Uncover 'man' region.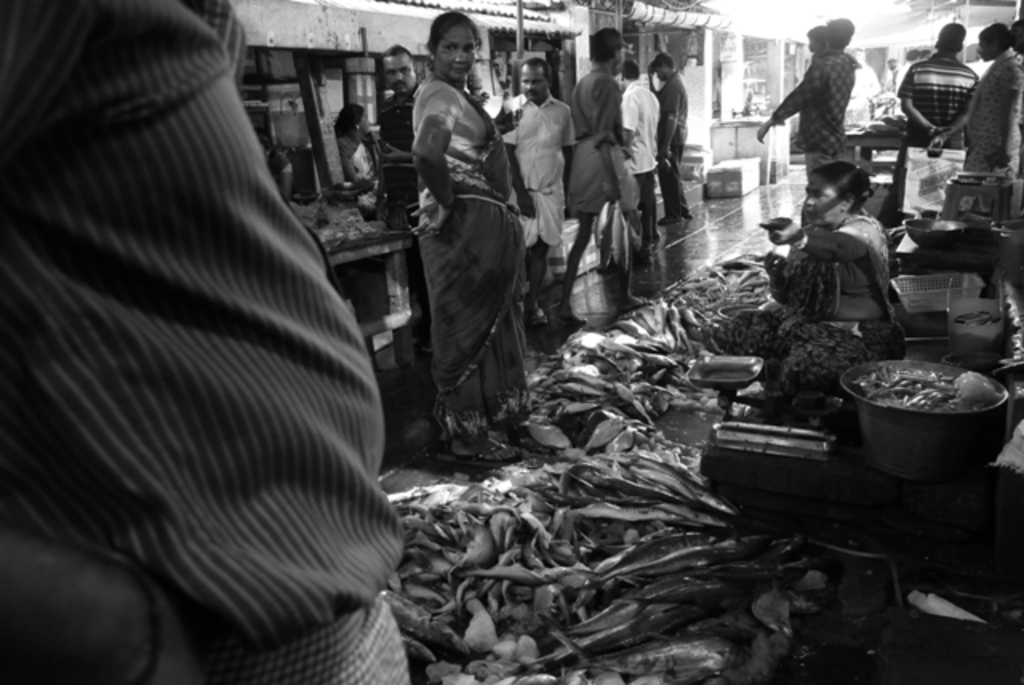
Uncovered: <bbox>768, 26, 885, 162</bbox>.
